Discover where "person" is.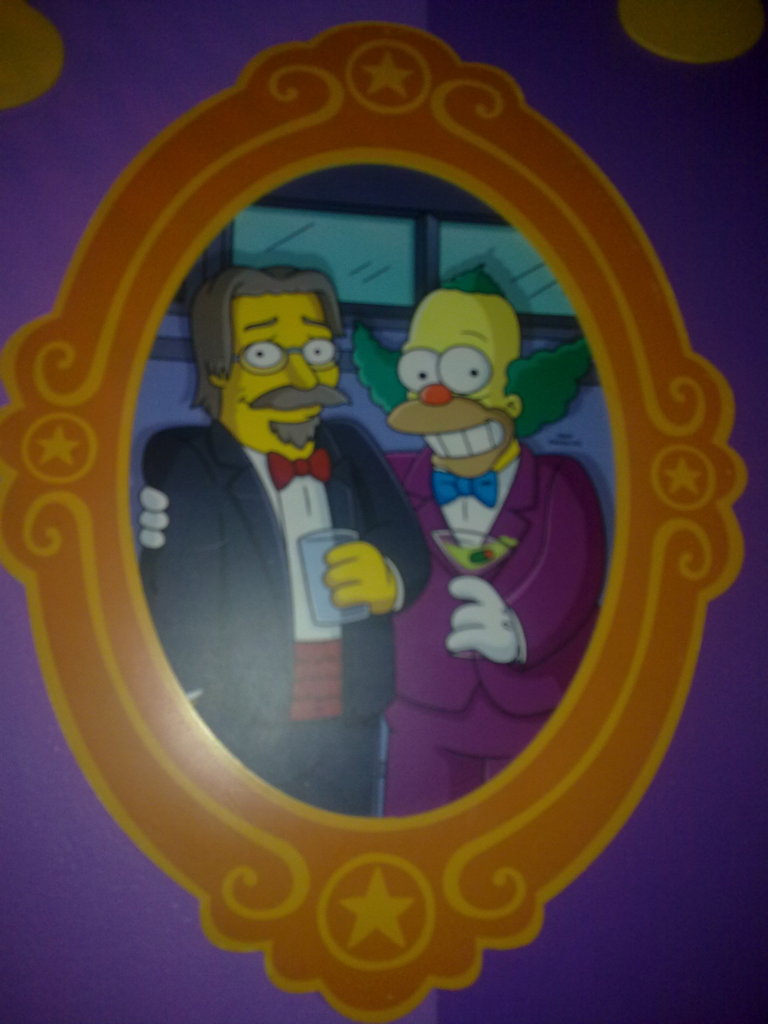
Discovered at 129/264/437/818.
